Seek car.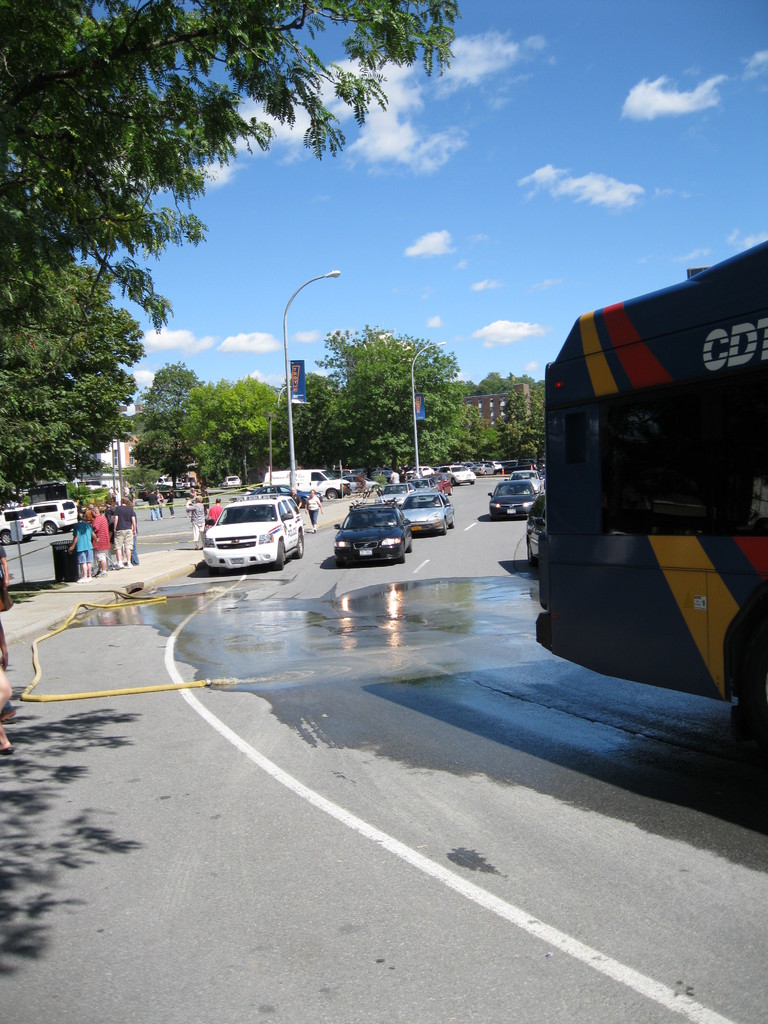
486,478,537,516.
